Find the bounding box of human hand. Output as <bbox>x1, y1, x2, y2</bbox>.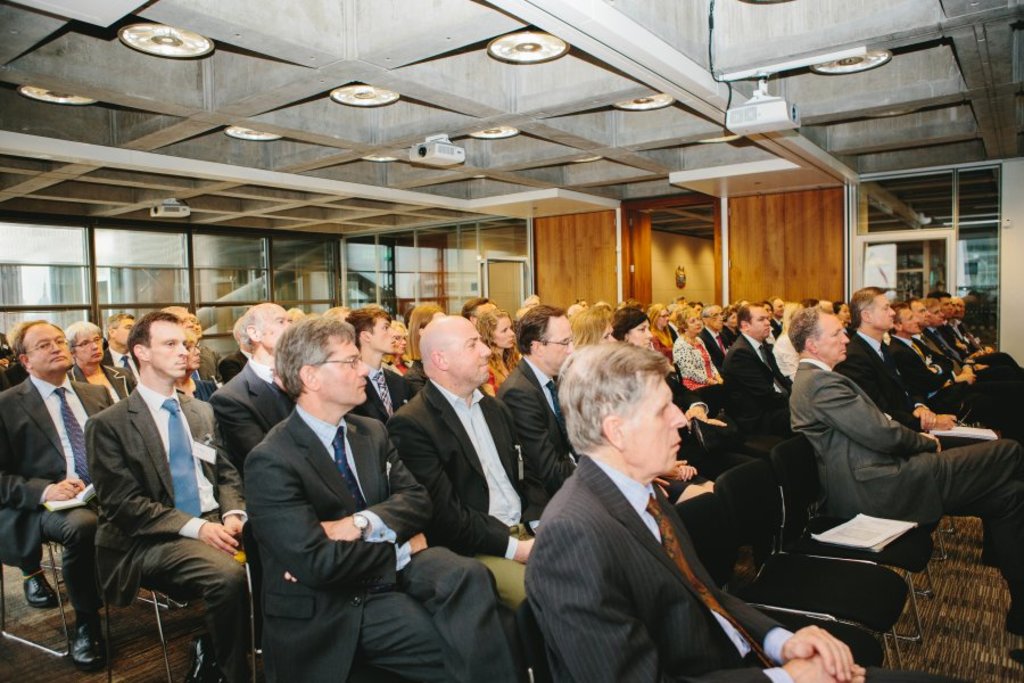
<bbox>684, 402, 710, 425</bbox>.
